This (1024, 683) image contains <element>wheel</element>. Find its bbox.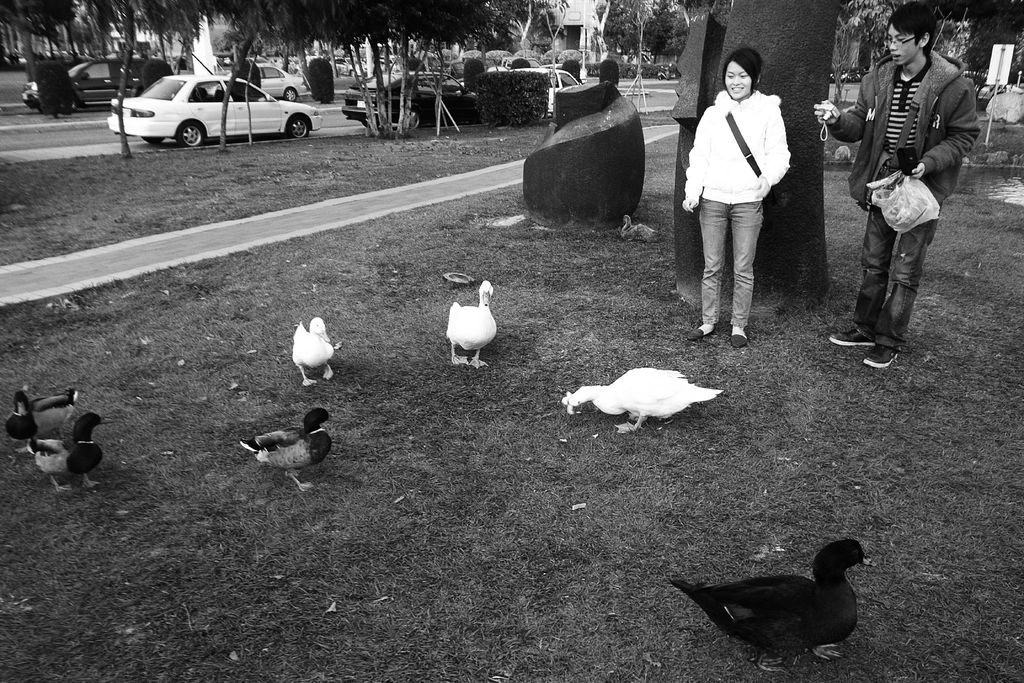
(290, 117, 308, 140).
